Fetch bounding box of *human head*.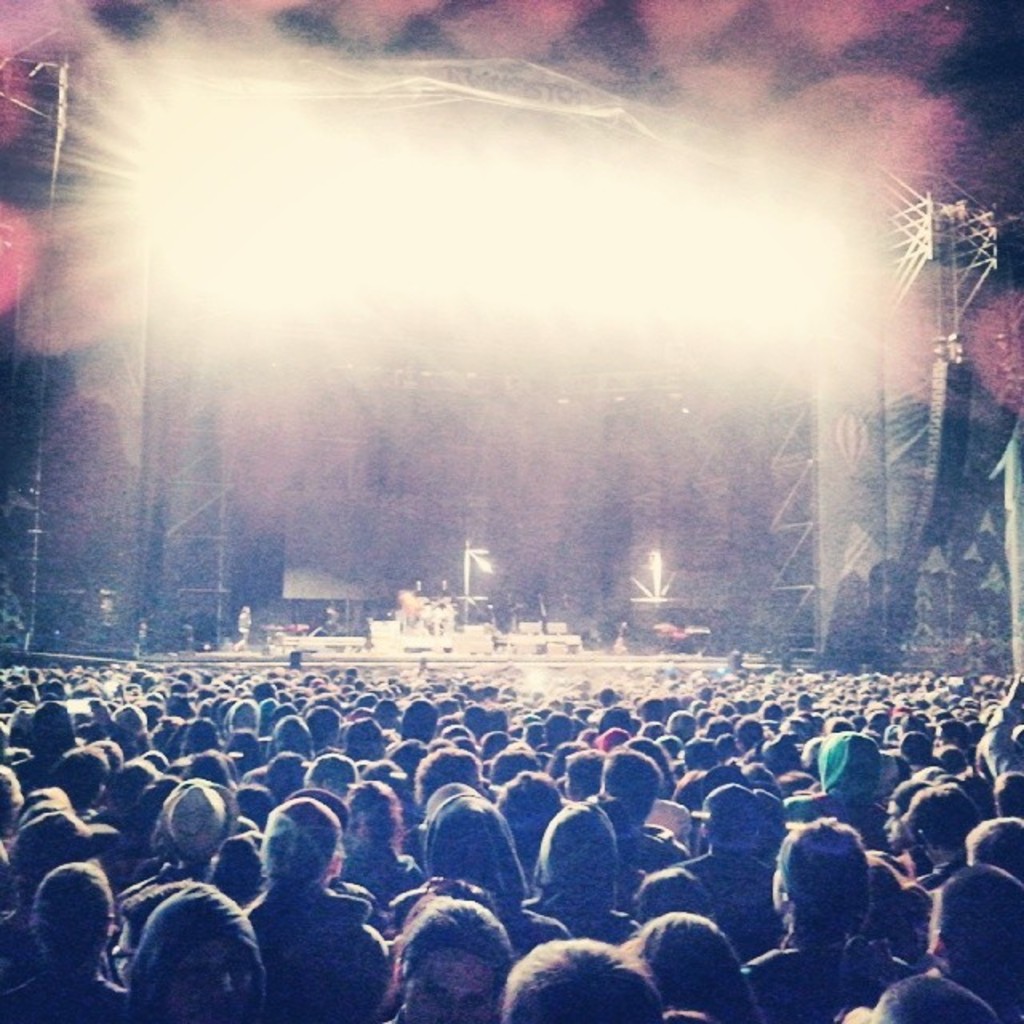
Bbox: crop(256, 805, 341, 891).
